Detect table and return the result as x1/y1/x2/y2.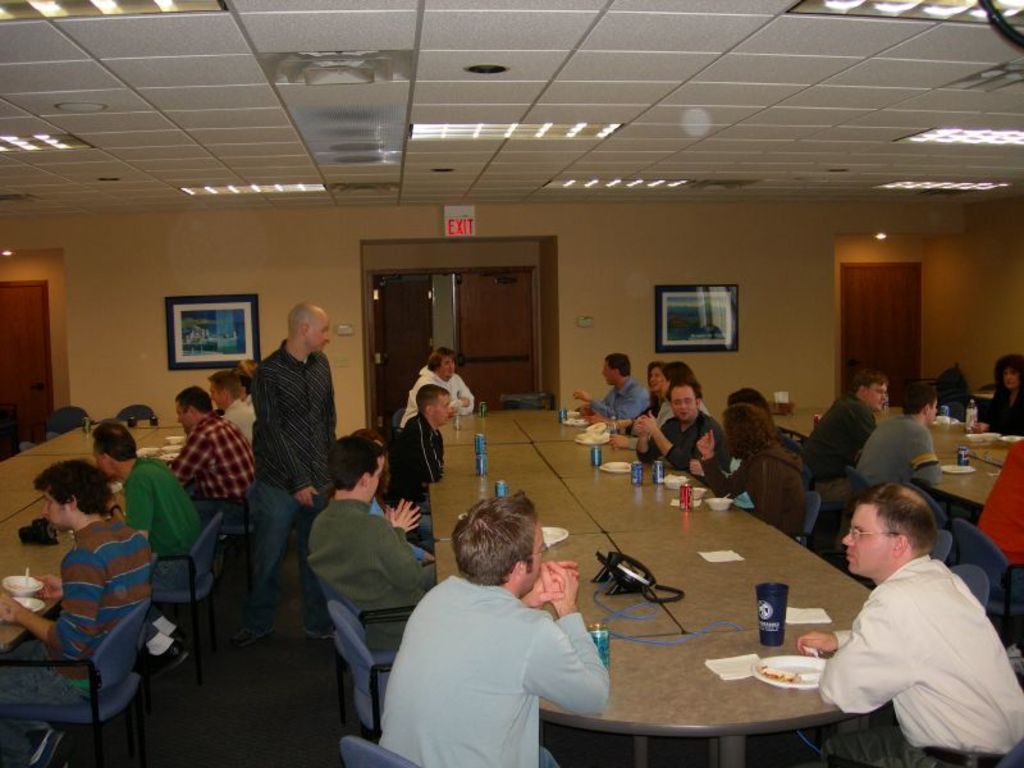
396/393/1023/767.
